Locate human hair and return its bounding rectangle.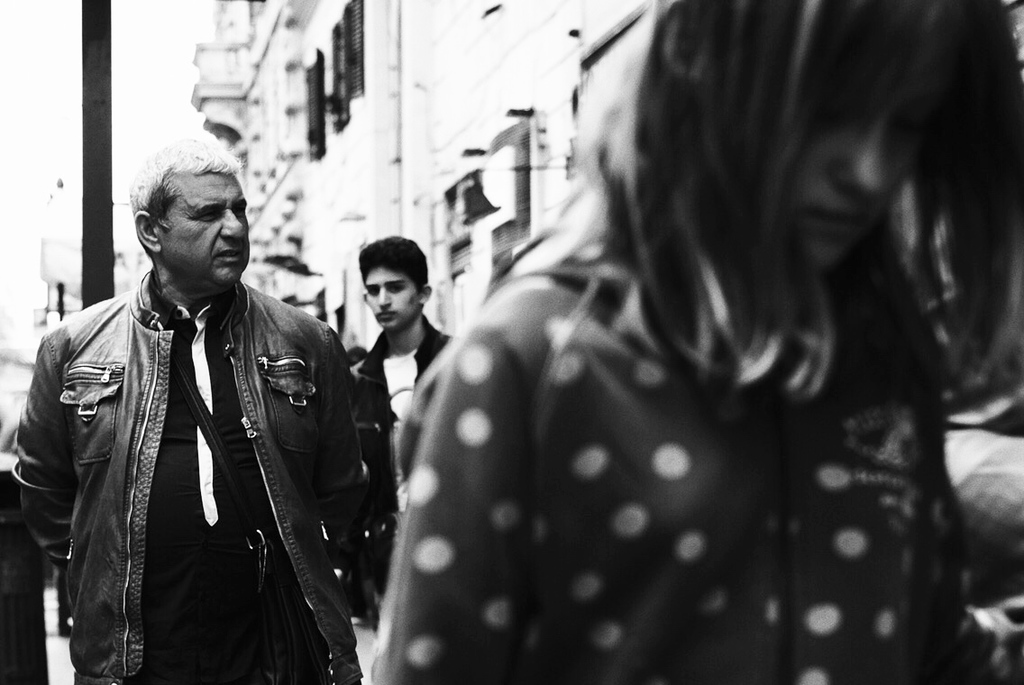
bbox=[344, 347, 370, 369].
